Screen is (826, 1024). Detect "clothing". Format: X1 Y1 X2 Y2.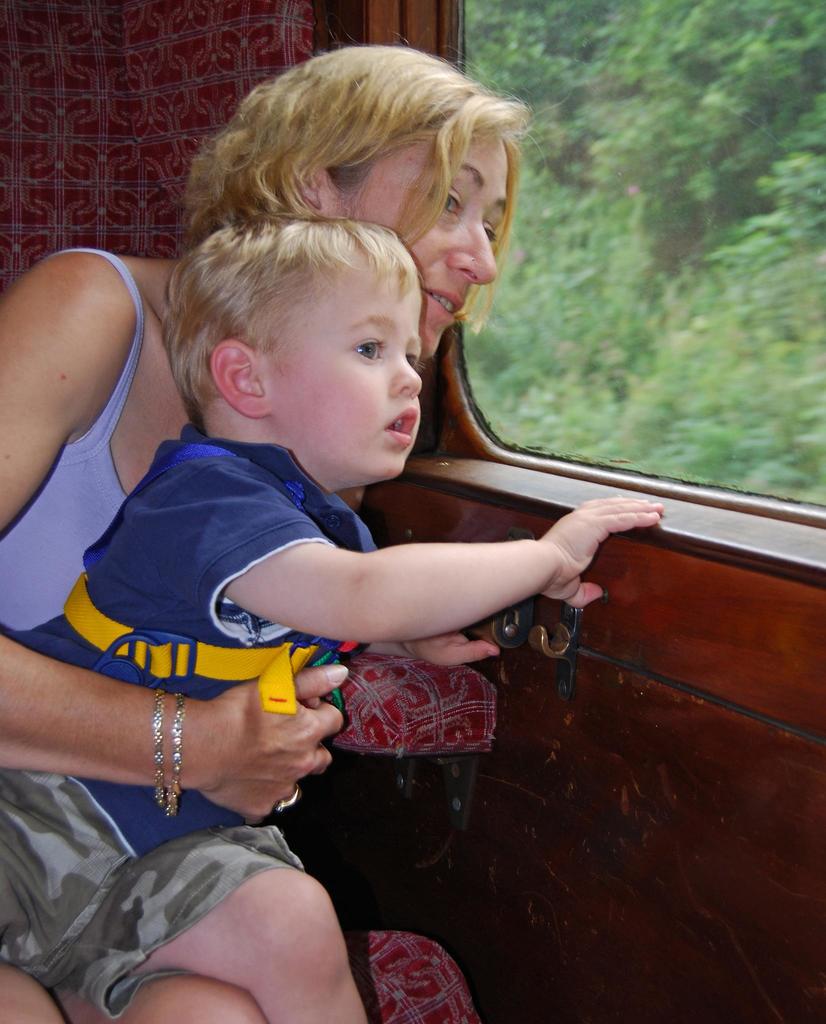
0 252 134 633.
